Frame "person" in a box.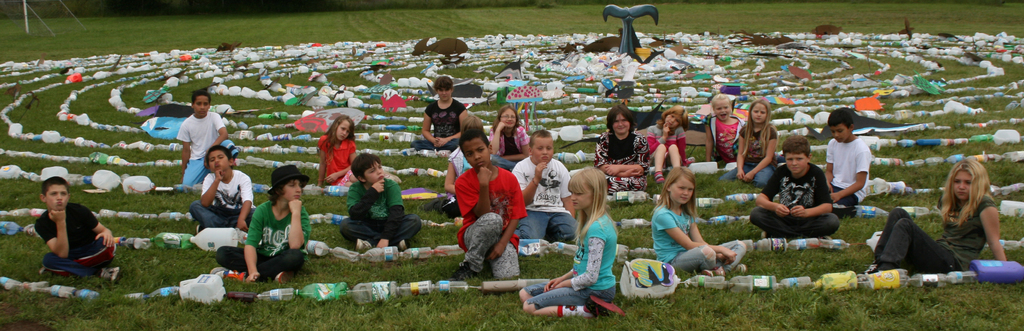
select_region(651, 168, 749, 276).
